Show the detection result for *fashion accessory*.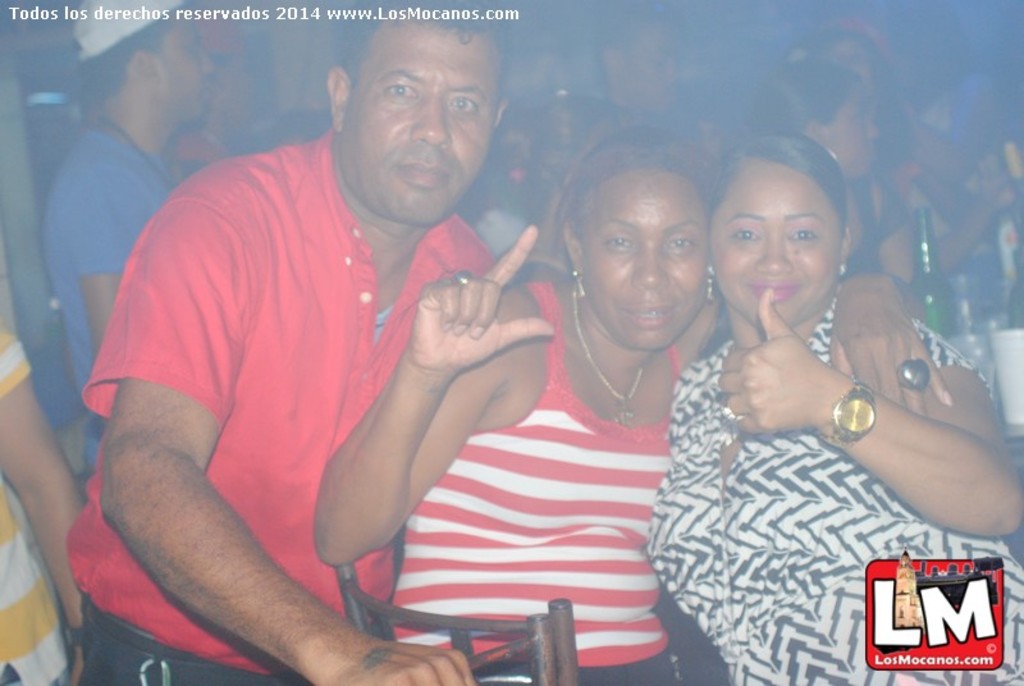
Rect(88, 599, 205, 660).
